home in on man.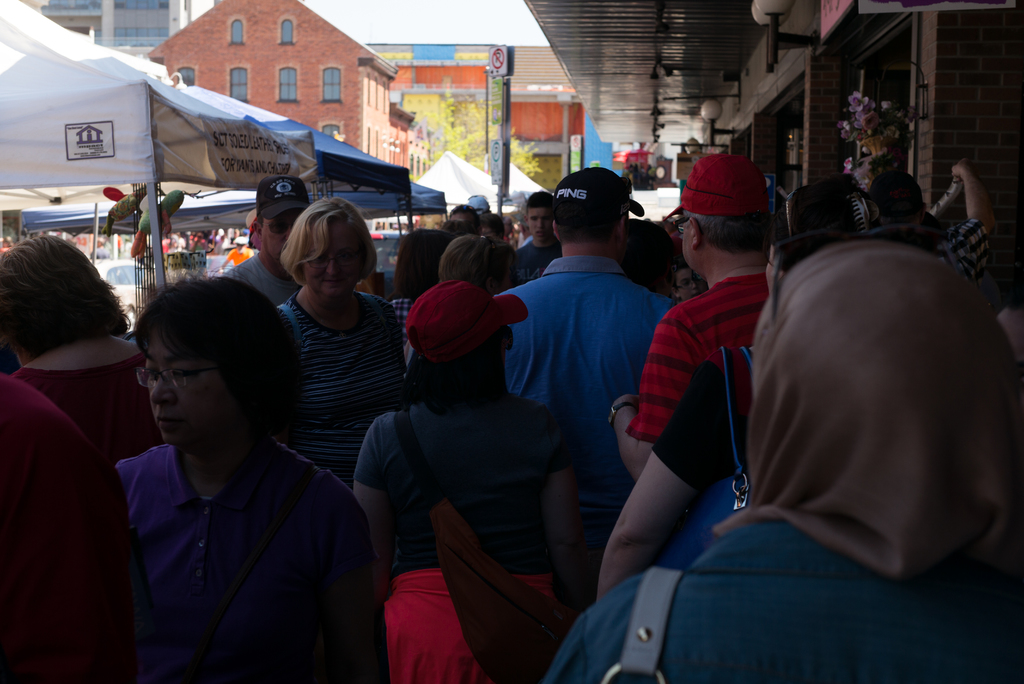
Homed in at [511,187,565,292].
